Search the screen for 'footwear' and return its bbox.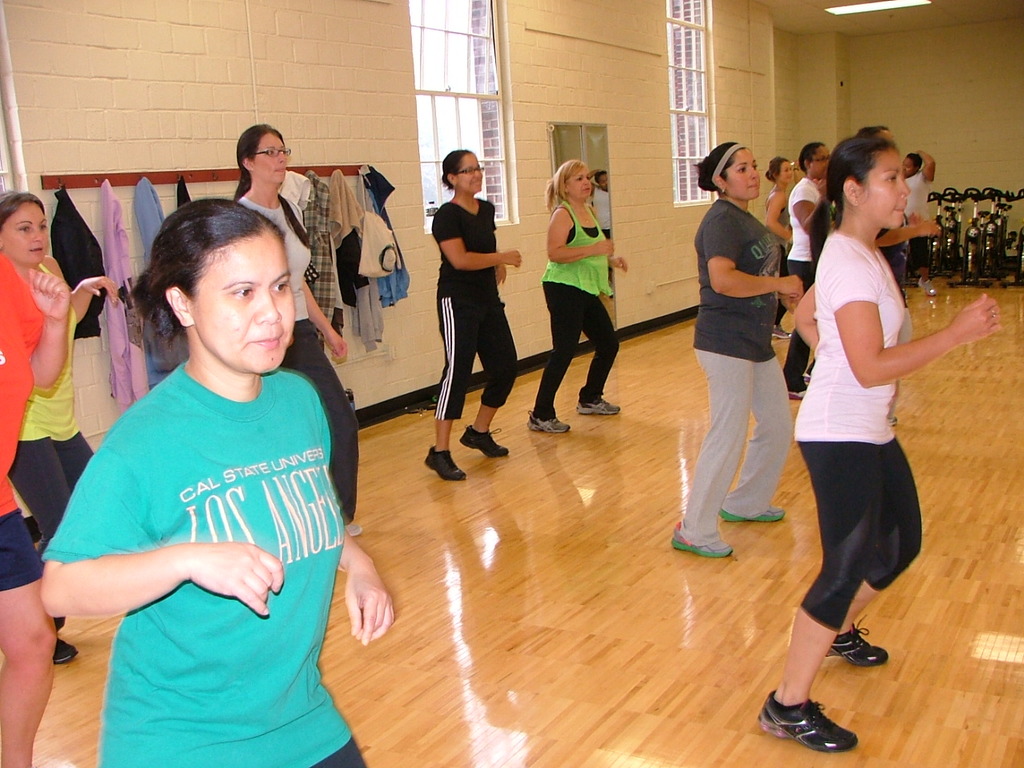
Found: x1=776, y1=675, x2=855, y2=761.
